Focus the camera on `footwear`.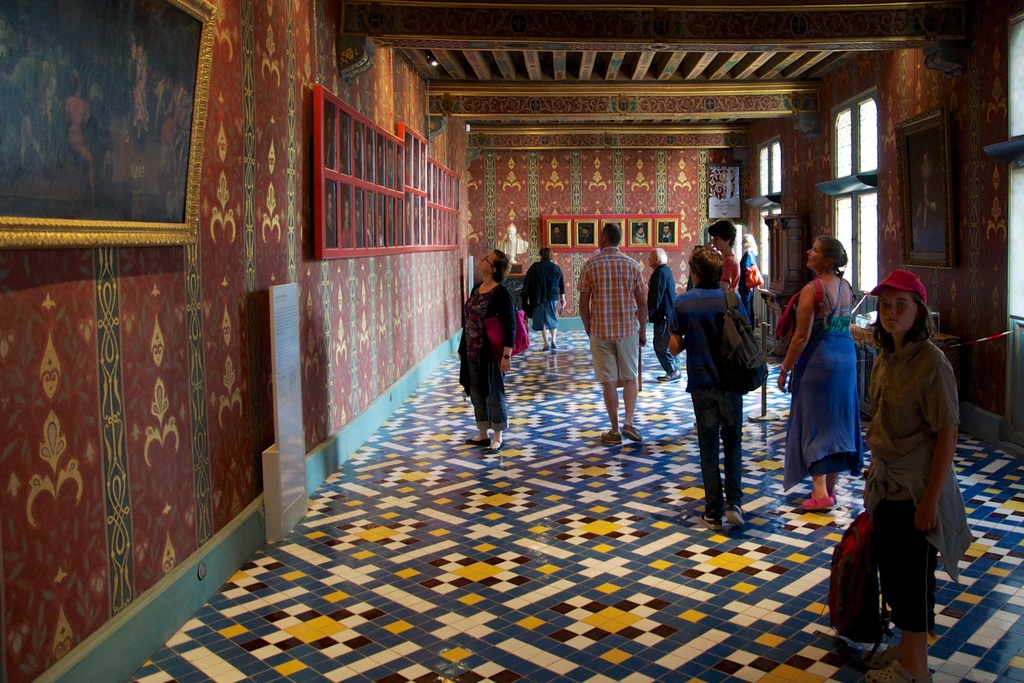
Focus region: x1=691, y1=504, x2=721, y2=524.
